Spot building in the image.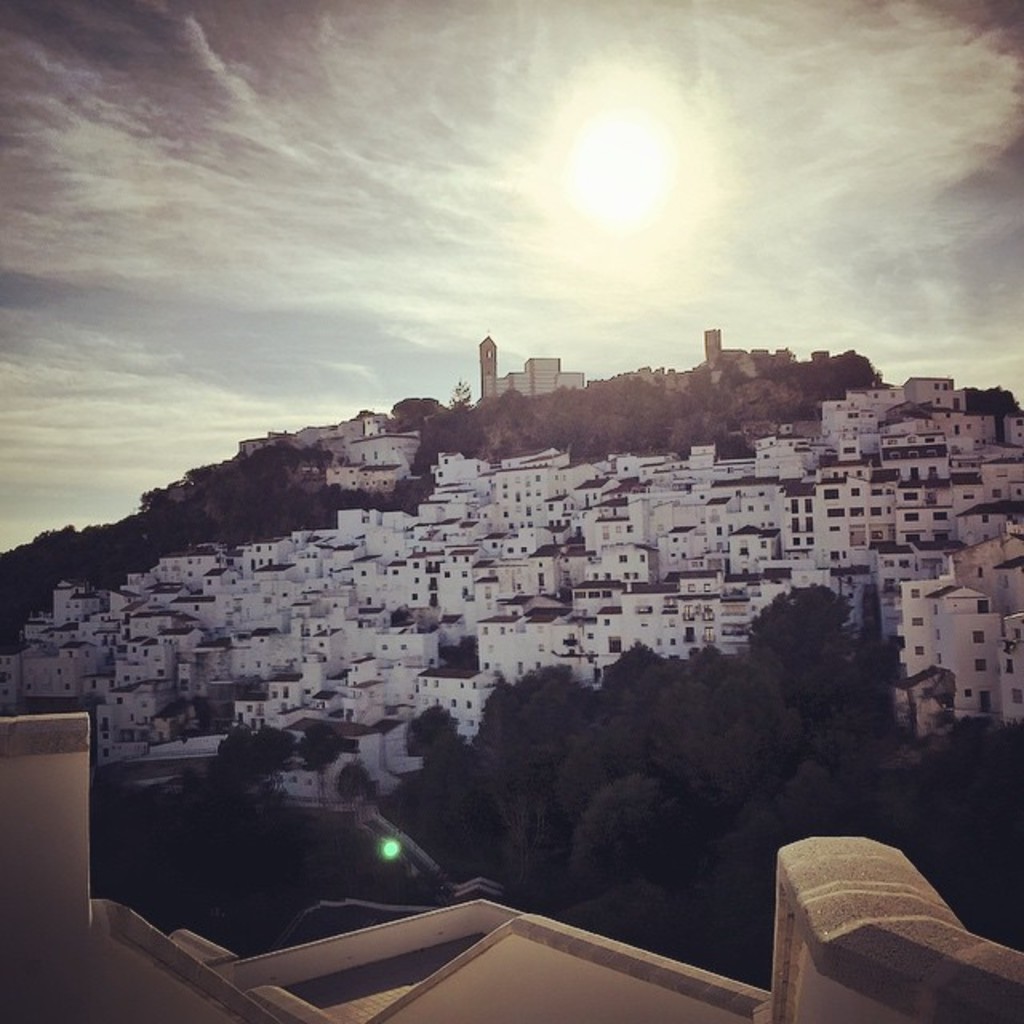
building found at rect(698, 330, 842, 386).
